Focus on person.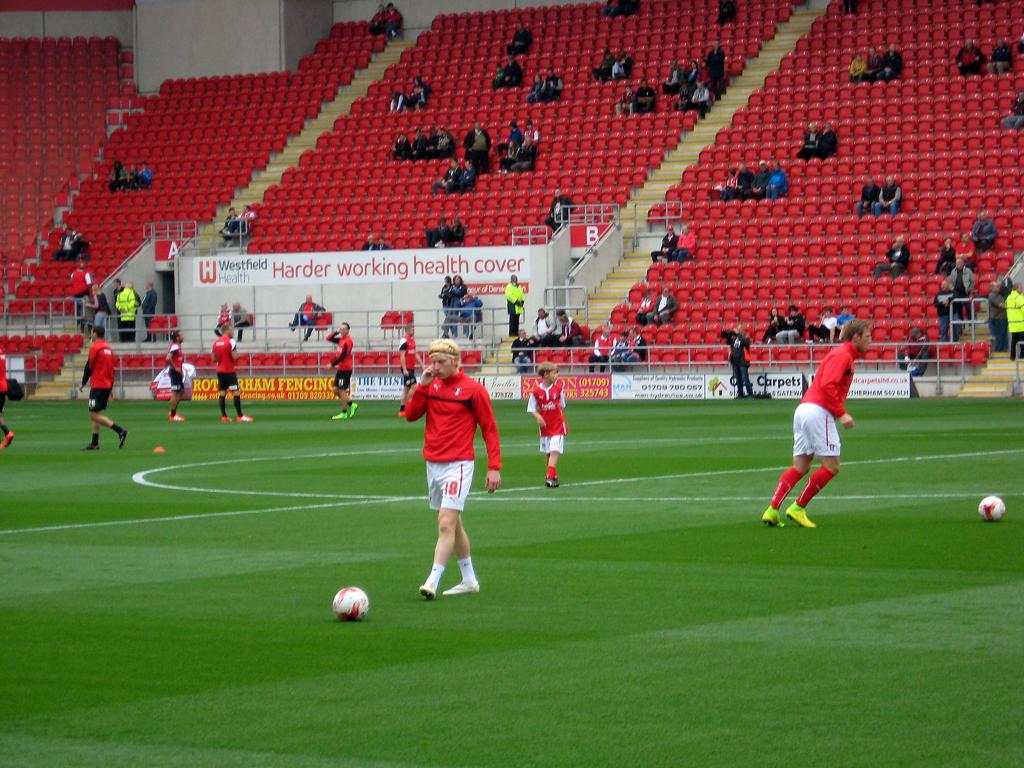
Focused at detection(131, 163, 142, 187).
